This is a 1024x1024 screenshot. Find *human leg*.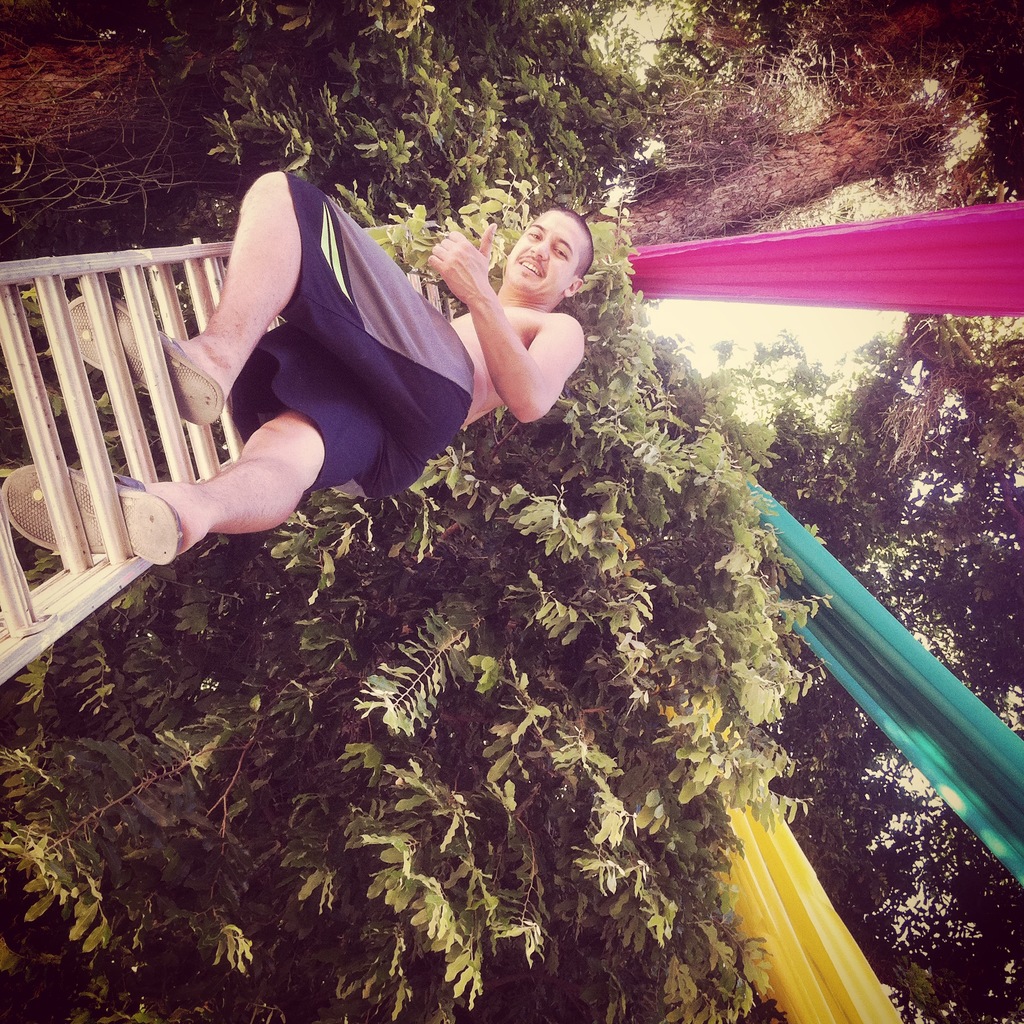
Bounding box: {"left": 63, "top": 173, "right": 294, "bottom": 428}.
